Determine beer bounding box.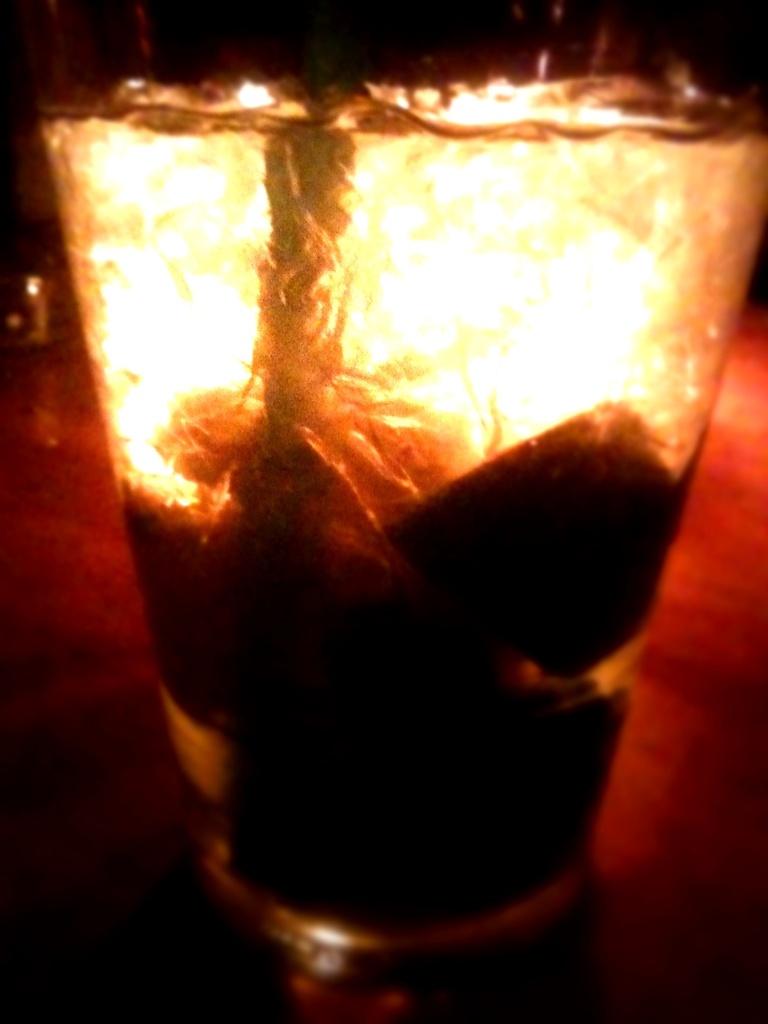
Determined: <region>34, 66, 767, 981</region>.
